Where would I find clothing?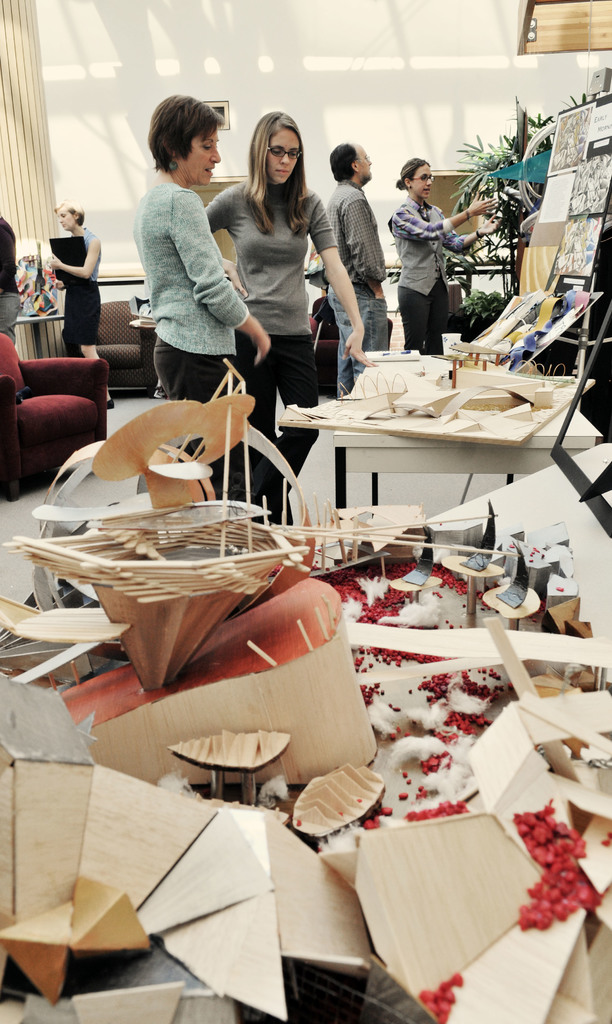
At box=[0, 208, 24, 332].
